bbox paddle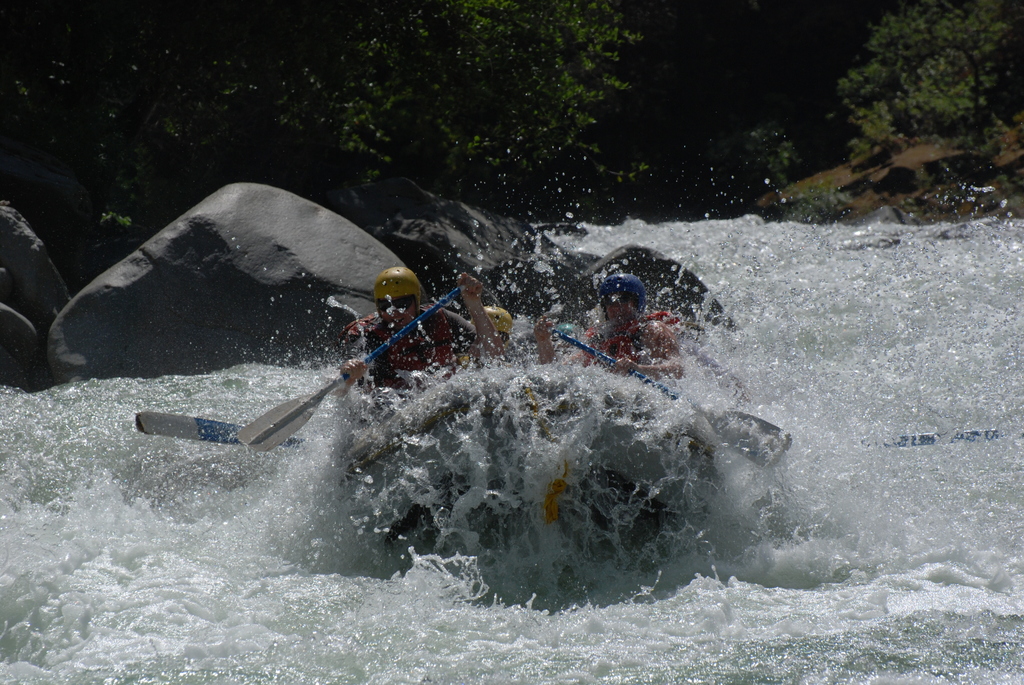
{"left": 127, "top": 409, "right": 344, "bottom": 451}
